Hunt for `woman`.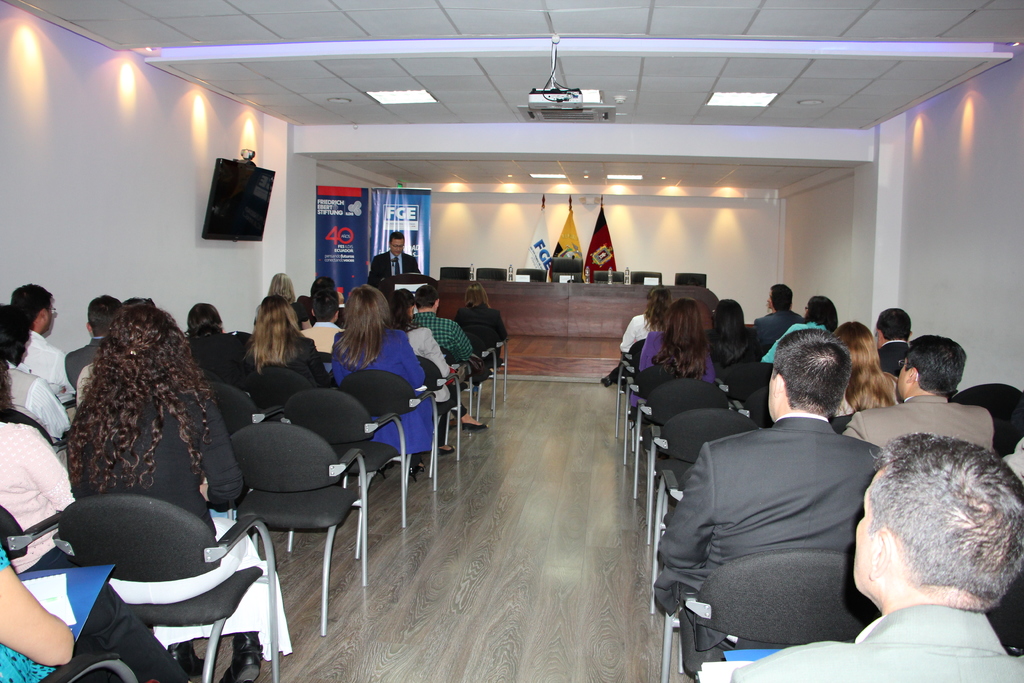
Hunted down at select_region(0, 349, 77, 577).
